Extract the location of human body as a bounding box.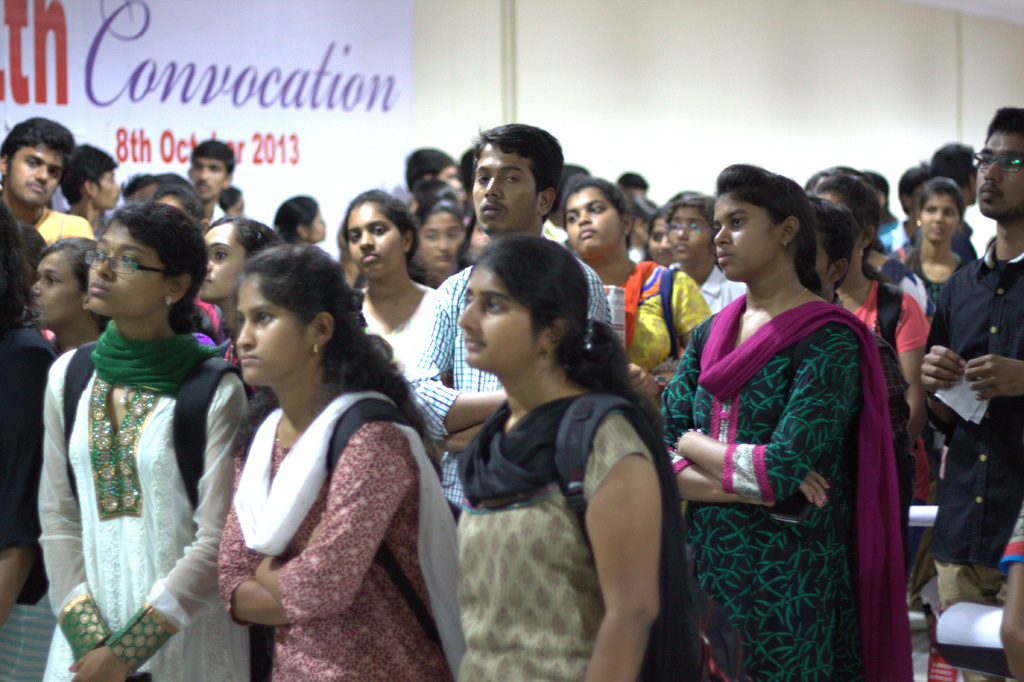
(350, 281, 430, 366).
